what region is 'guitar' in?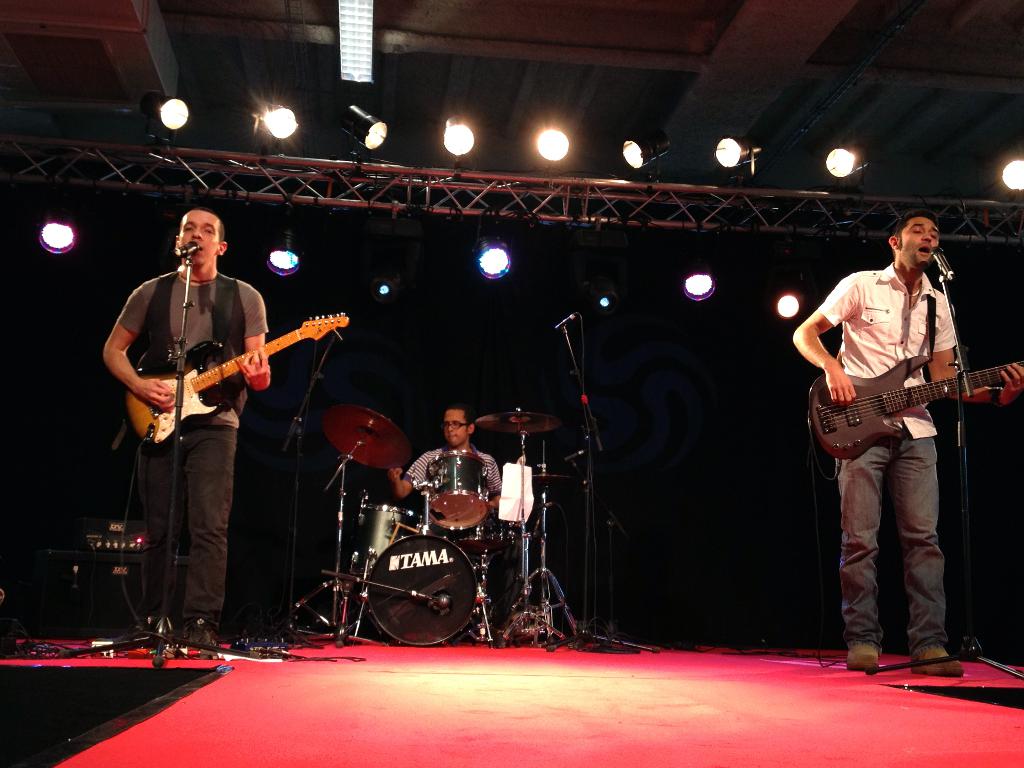
(x1=122, y1=306, x2=349, y2=447).
